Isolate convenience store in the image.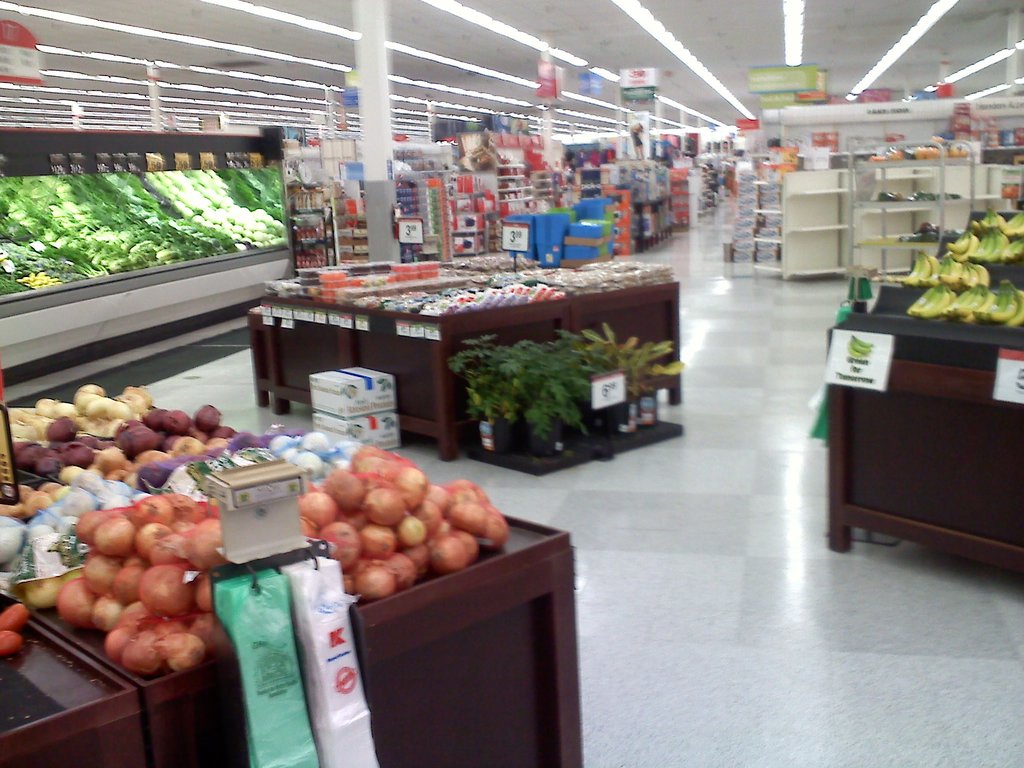
Isolated region: region(0, 0, 1023, 767).
